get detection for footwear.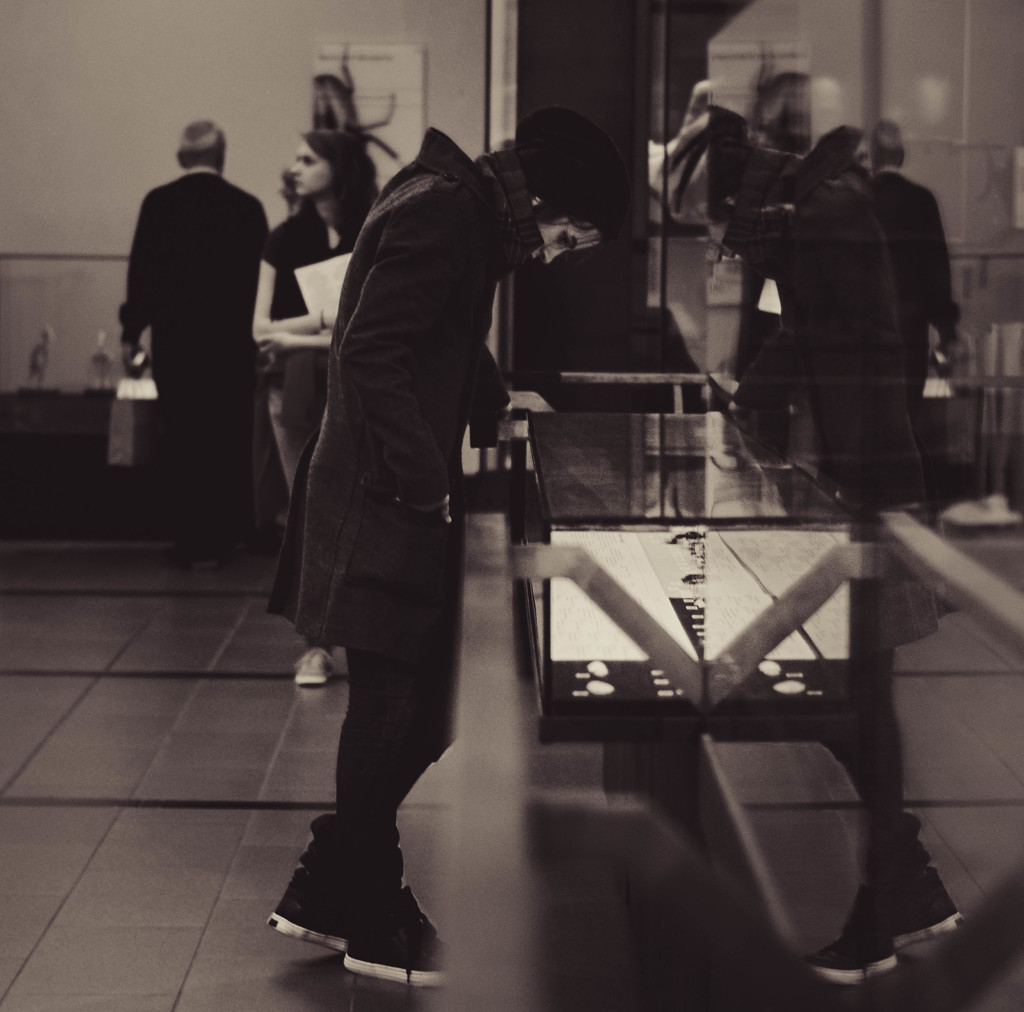
Detection: 888:860:963:943.
